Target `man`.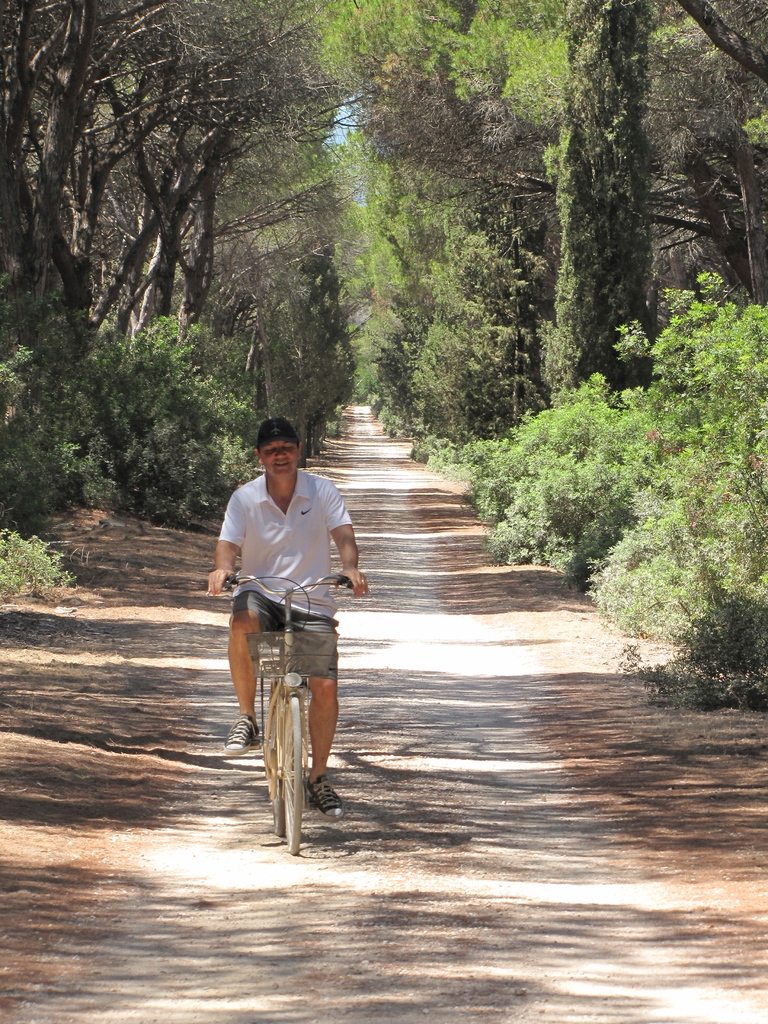
Target region: l=214, t=413, r=368, b=824.
